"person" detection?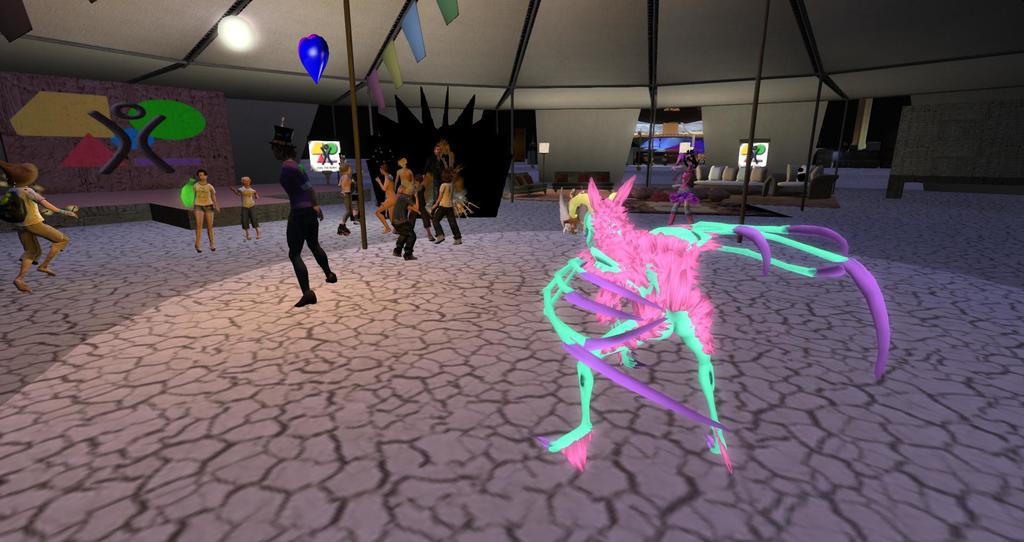
{"x1": 432, "y1": 175, "x2": 466, "y2": 245}
